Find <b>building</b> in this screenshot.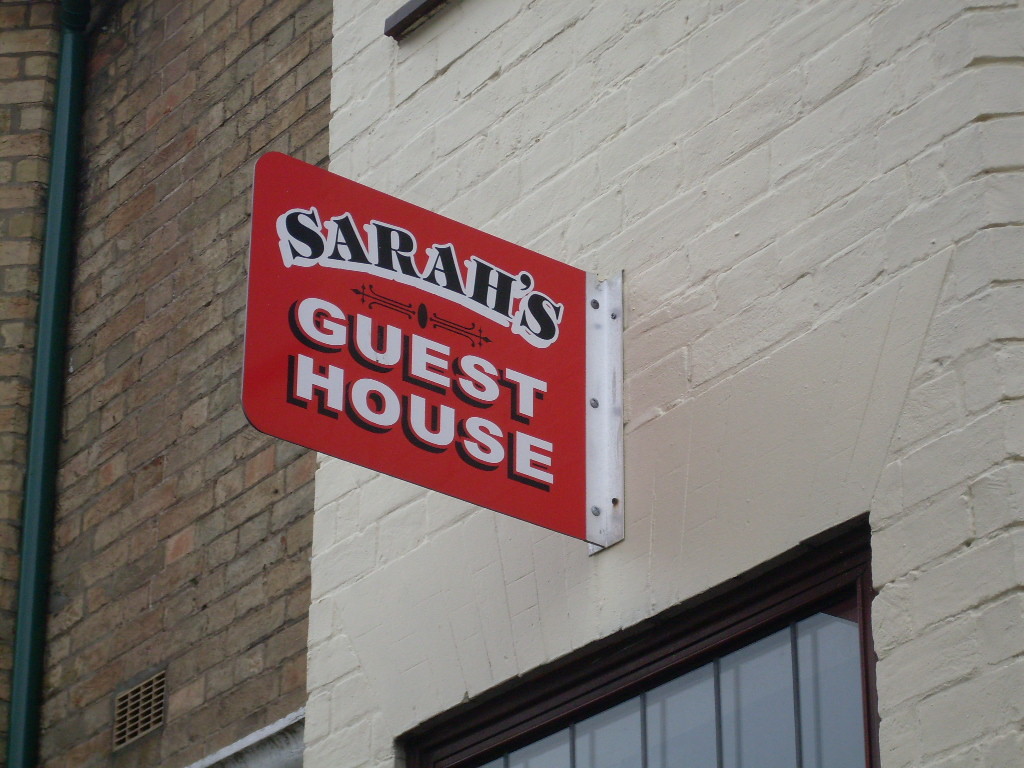
The bounding box for <b>building</b> is 0,0,331,767.
